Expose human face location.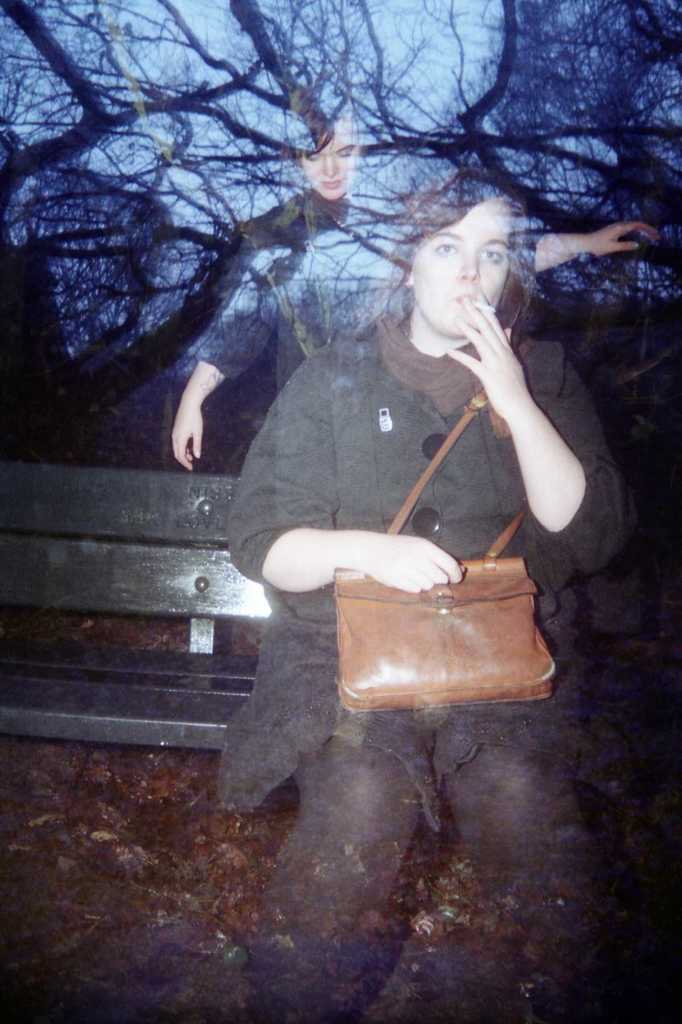
Exposed at select_region(411, 197, 512, 337).
